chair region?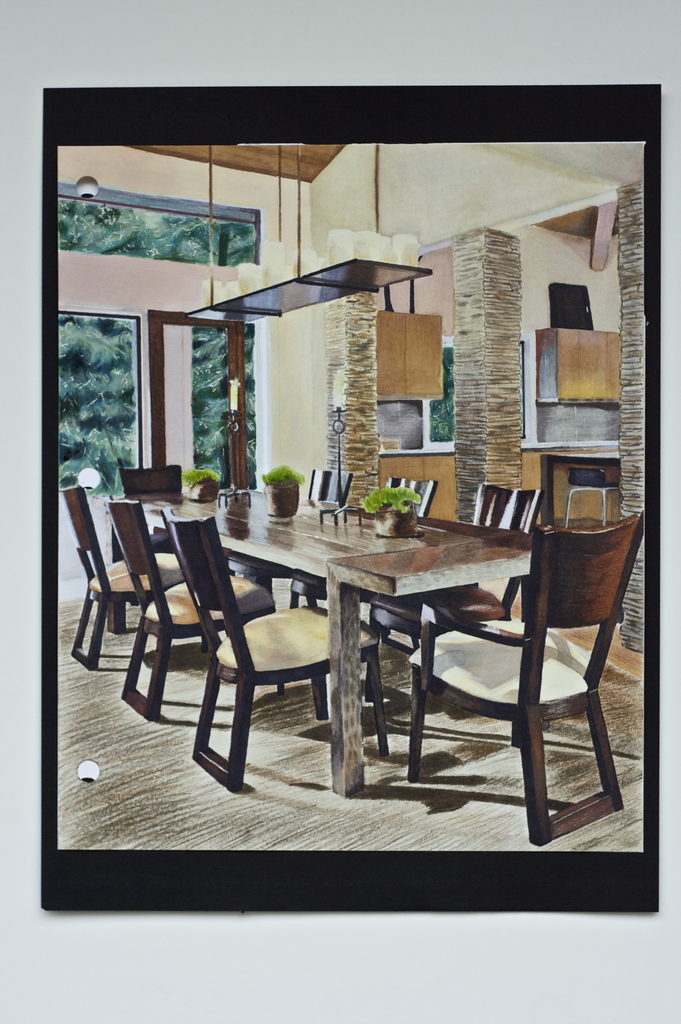
rect(292, 474, 441, 610)
